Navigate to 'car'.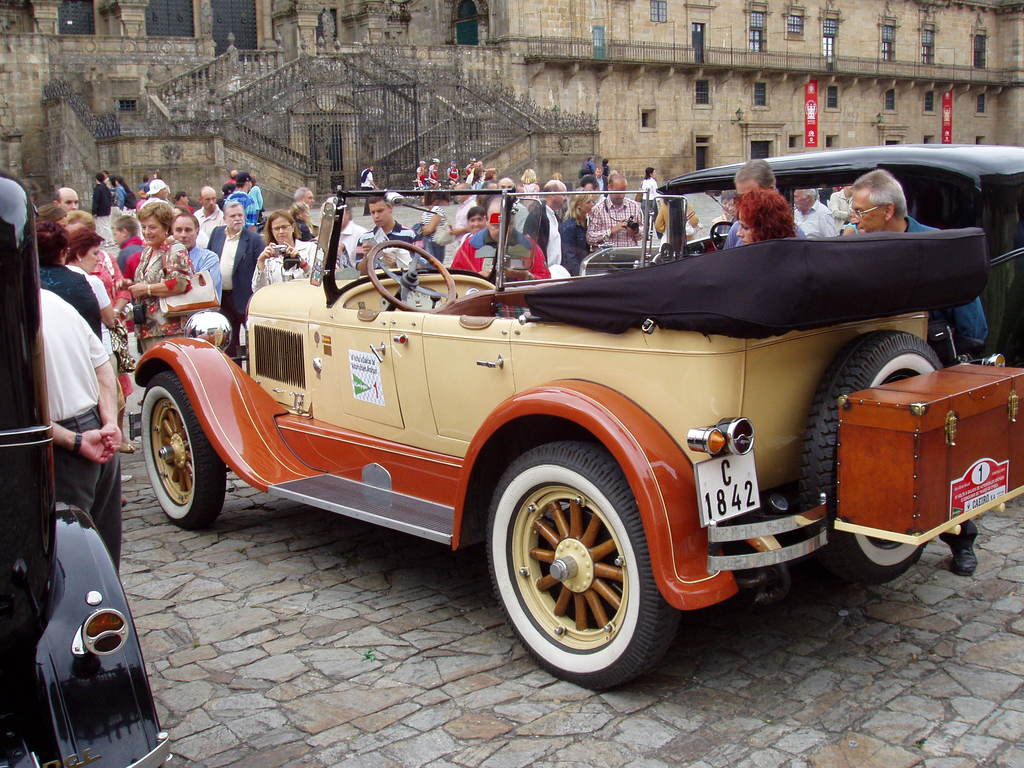
Navigation target: bbox=[136, 184, 1022, 700].
